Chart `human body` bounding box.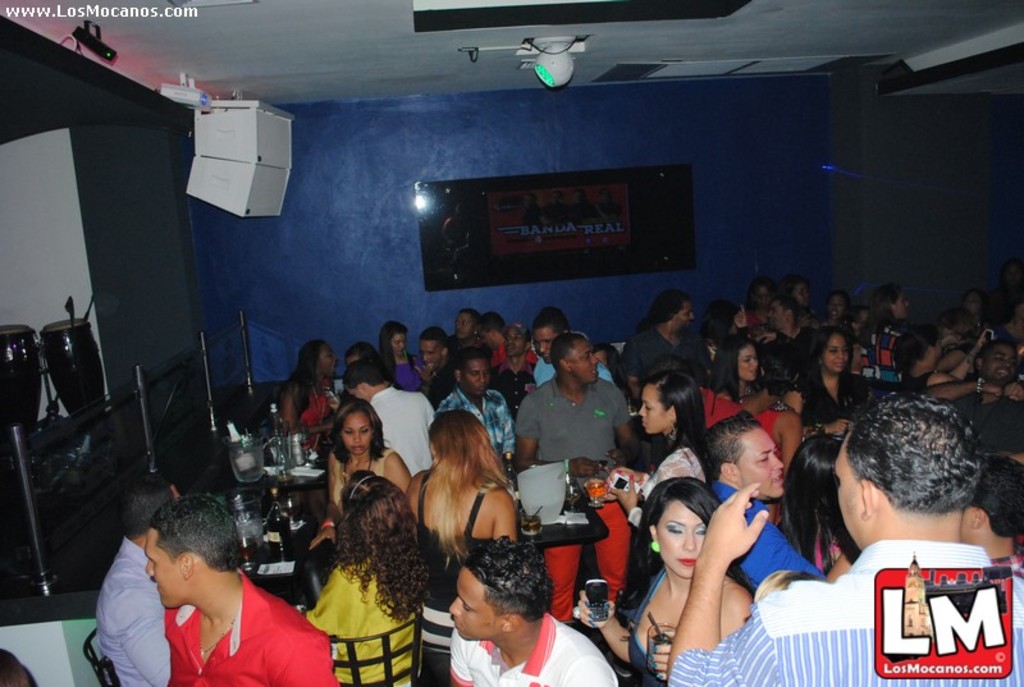
Charted: left=607, top=472, right=760, bottom=686.
